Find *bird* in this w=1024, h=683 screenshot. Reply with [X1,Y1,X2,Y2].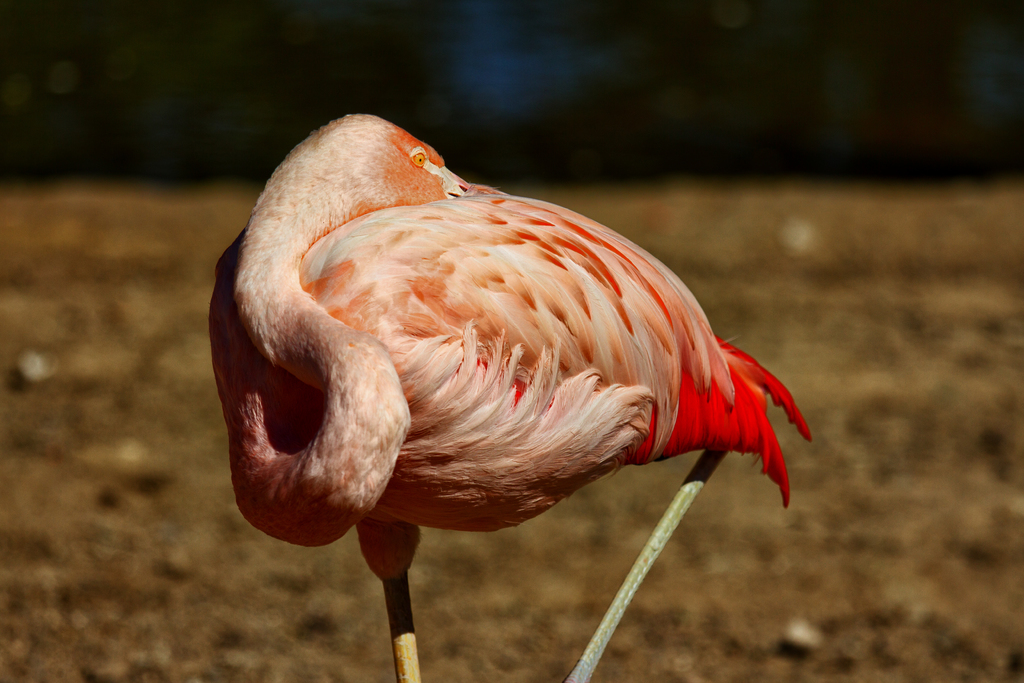
[207,138,804,631].
